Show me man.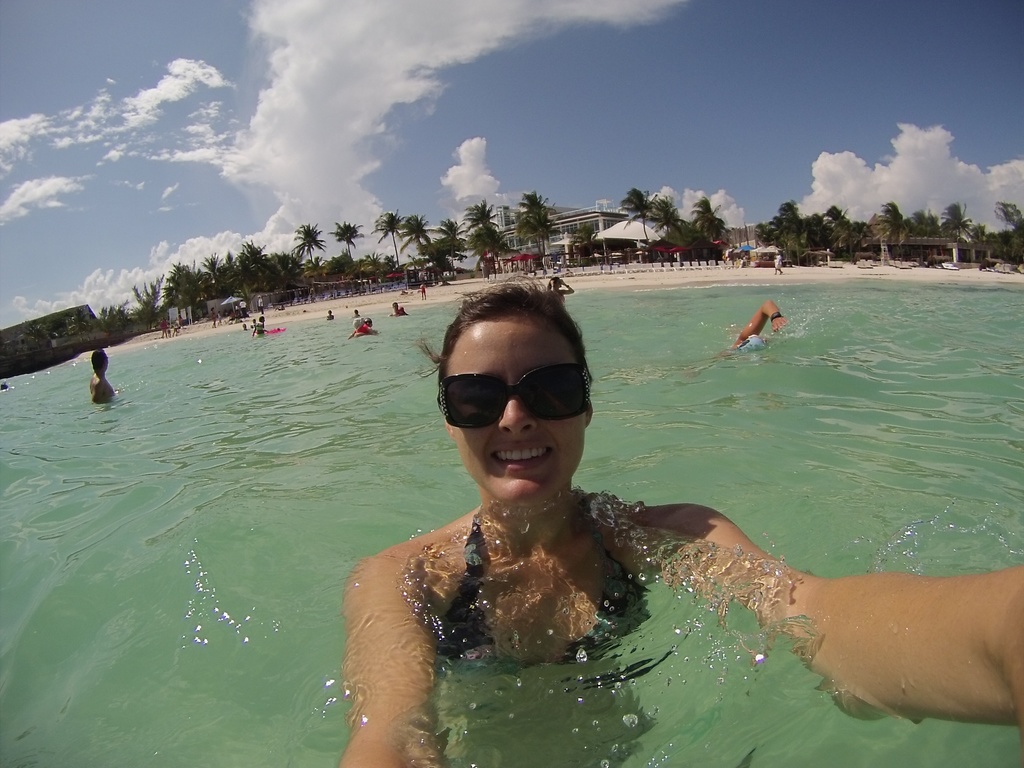
man is here: 91:349:115:402.
